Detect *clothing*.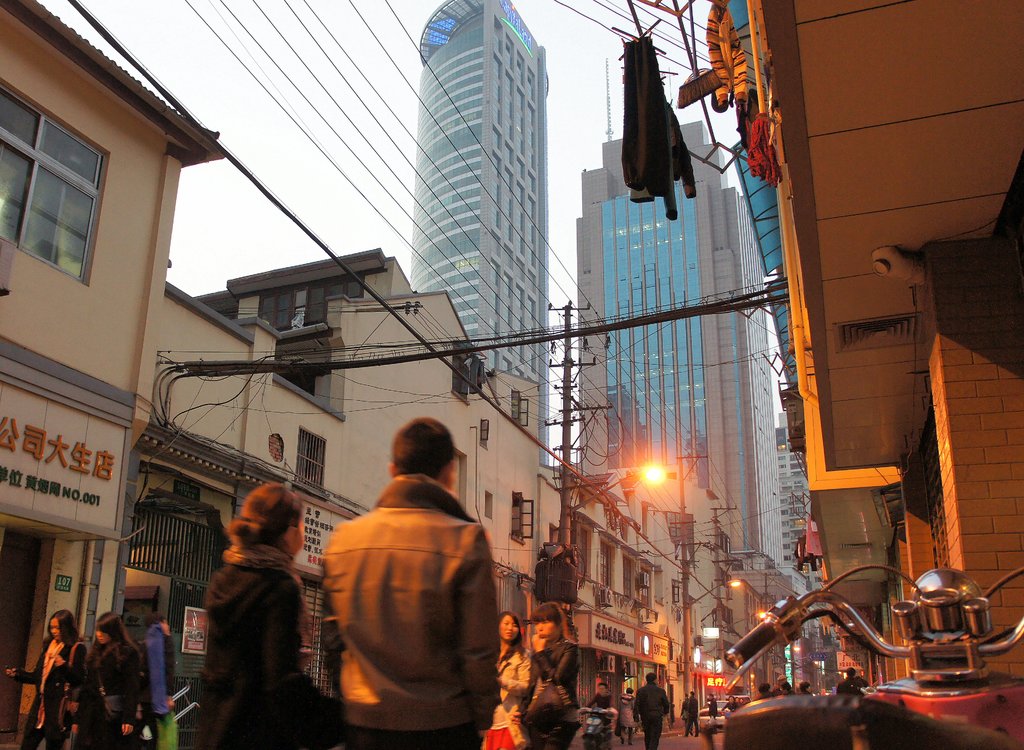
Detected at crop(198, 538, 344, 749).
